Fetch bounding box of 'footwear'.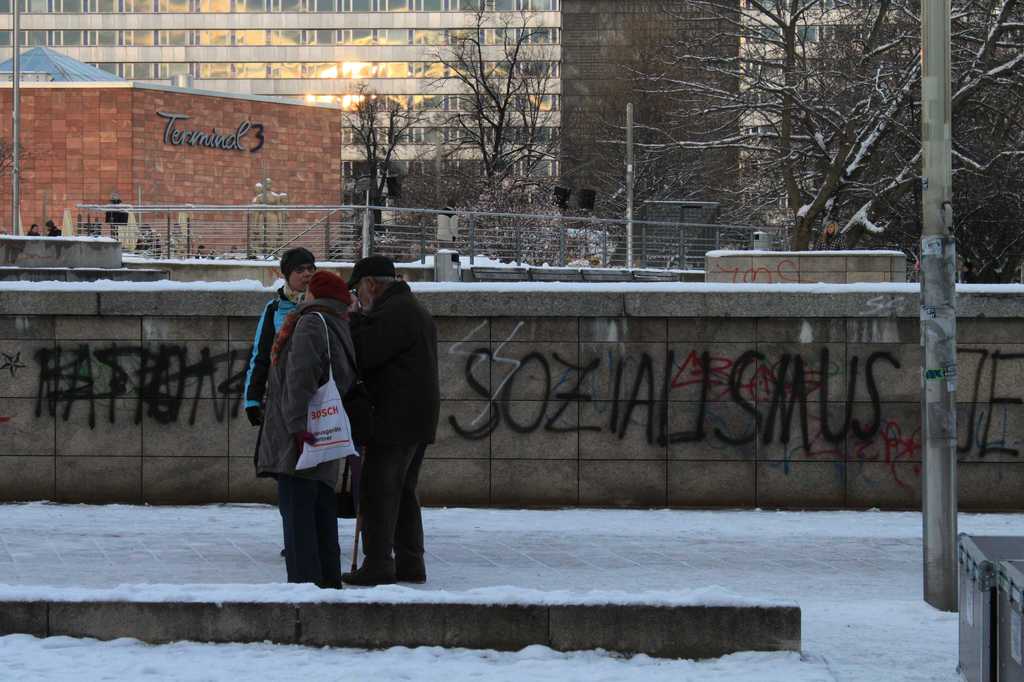
Bbox: region(297, 569, 366, 608).
